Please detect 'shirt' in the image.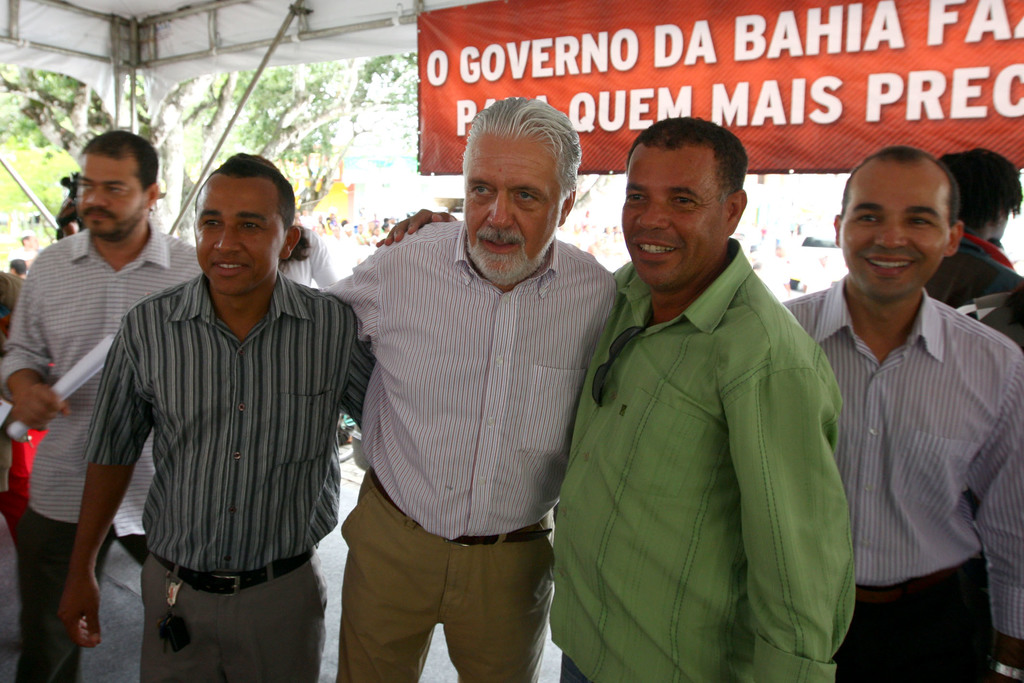
<box>84,268,380,575</box>.
